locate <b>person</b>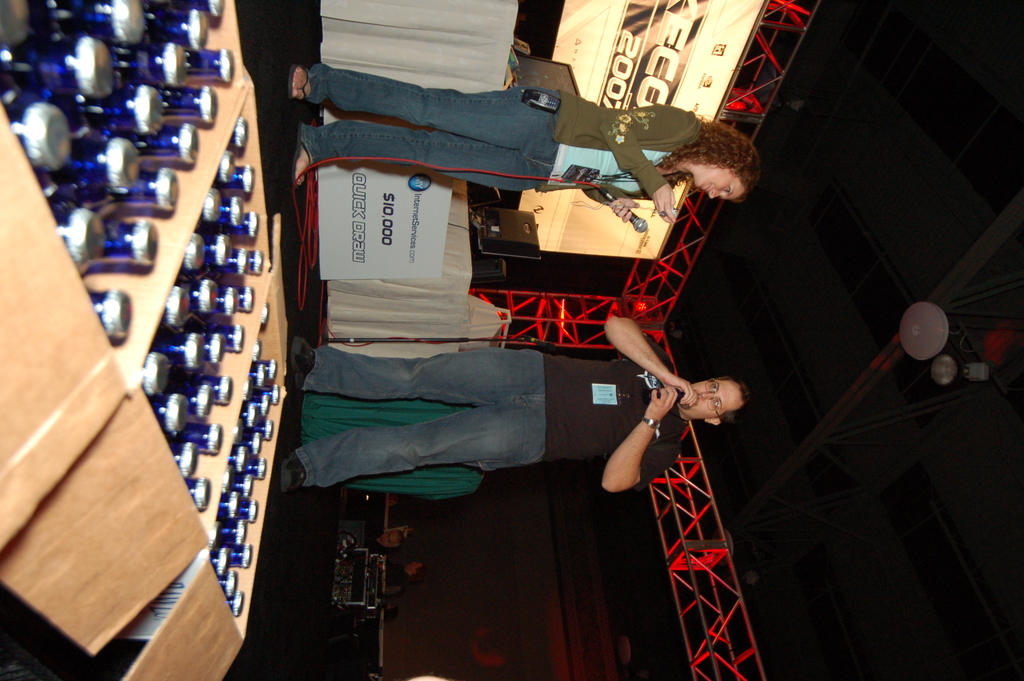
bbox=(279, 313, 753, 490)
